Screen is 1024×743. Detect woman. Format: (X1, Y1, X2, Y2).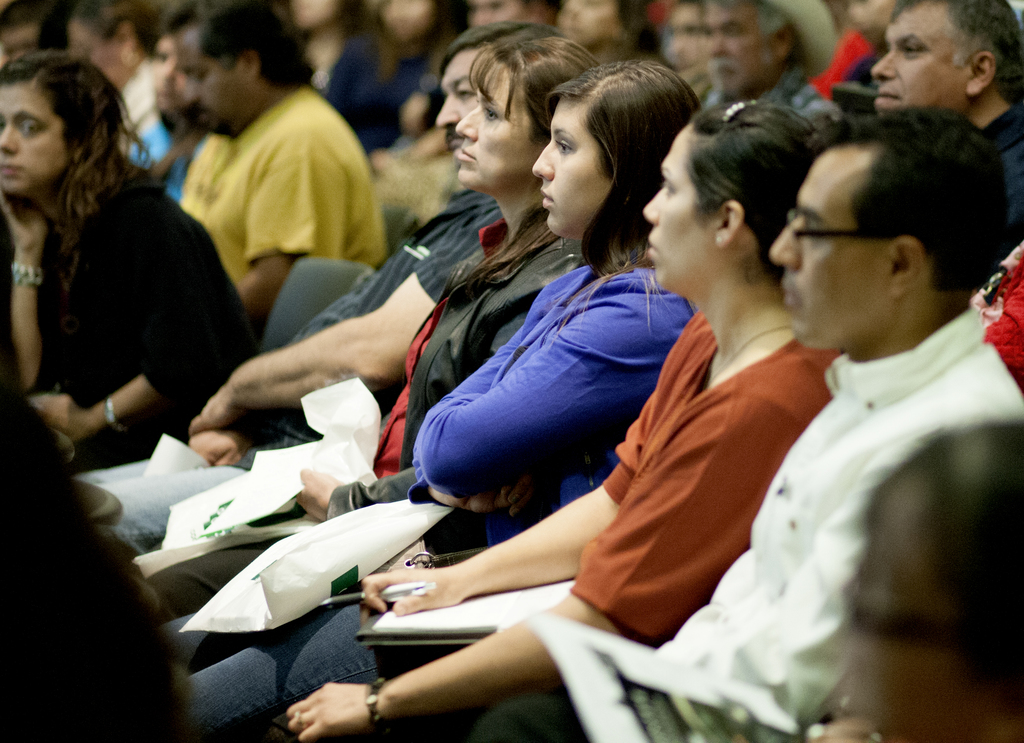
(0, 60, 255, 495).
